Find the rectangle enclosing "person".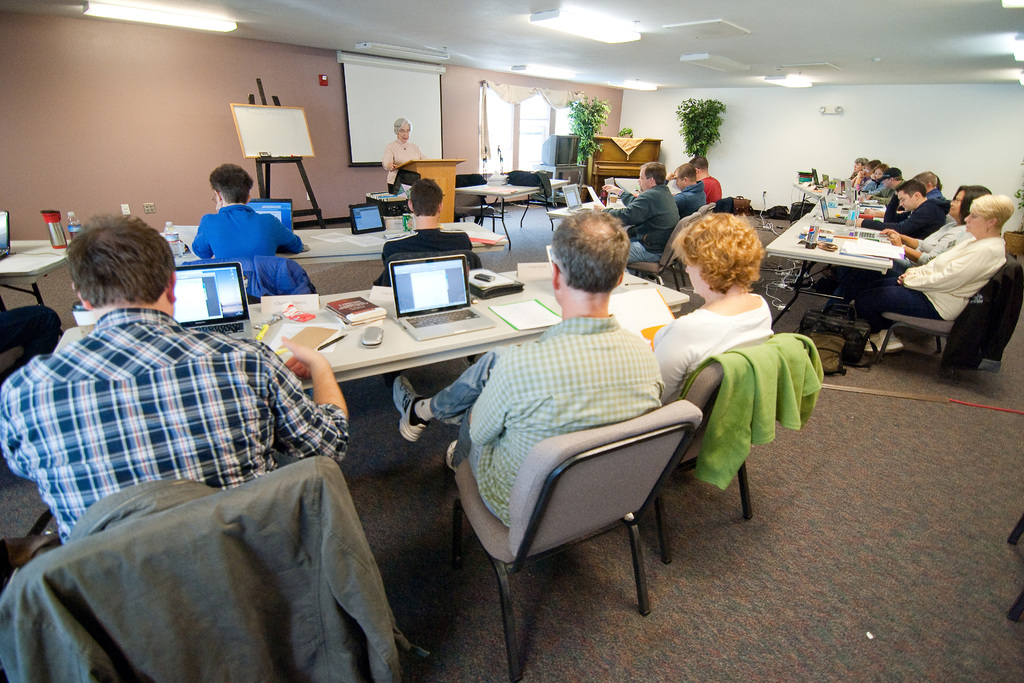
[652, 204, 773, 400].
